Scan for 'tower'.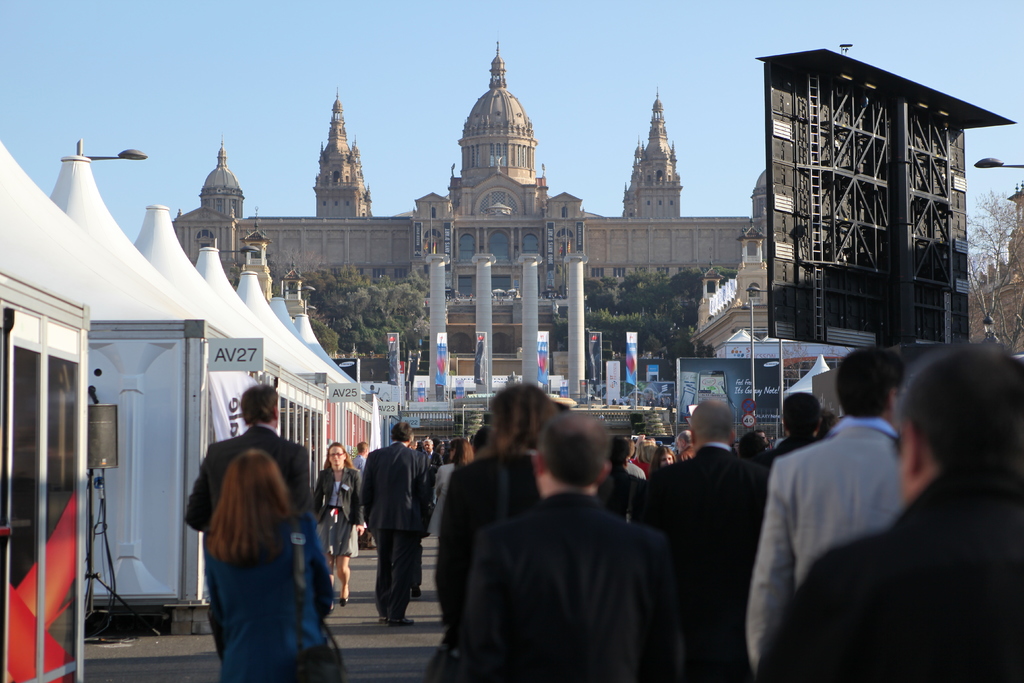
Scan result: box(314, 95, 372, 220).
